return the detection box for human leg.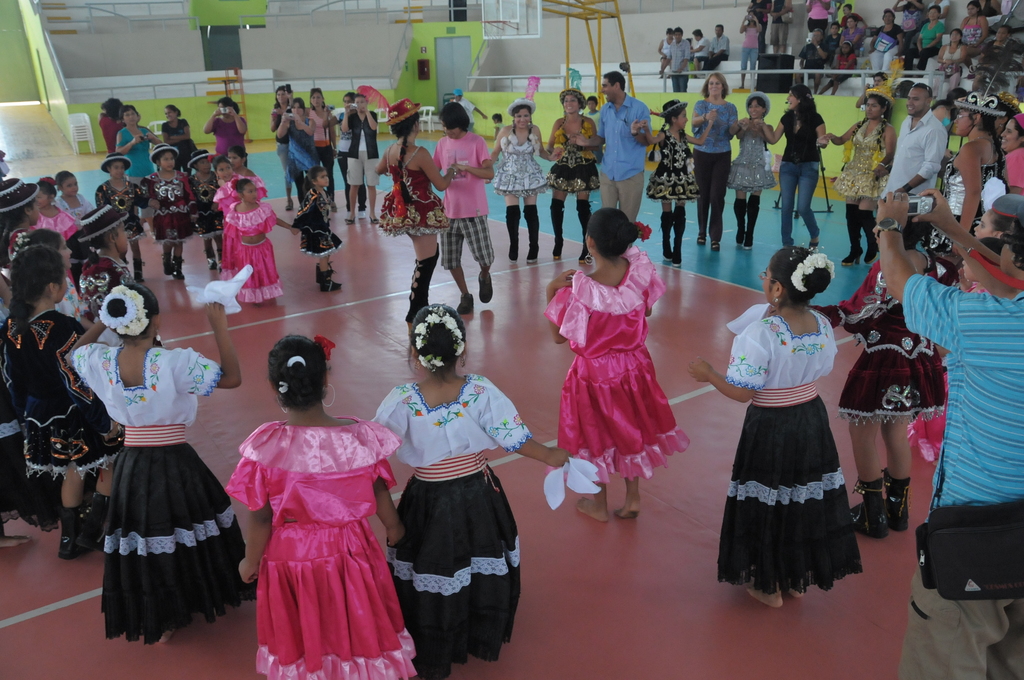
box=[402, 232, 441, 324].
